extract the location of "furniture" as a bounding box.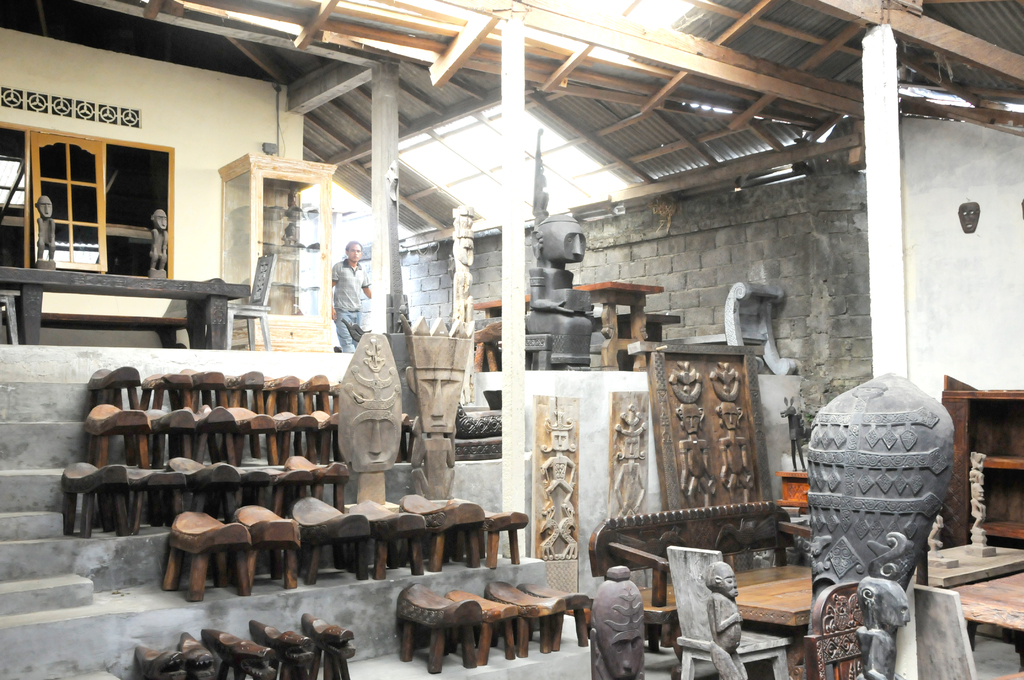
<box>589,310,683,370</box>.
